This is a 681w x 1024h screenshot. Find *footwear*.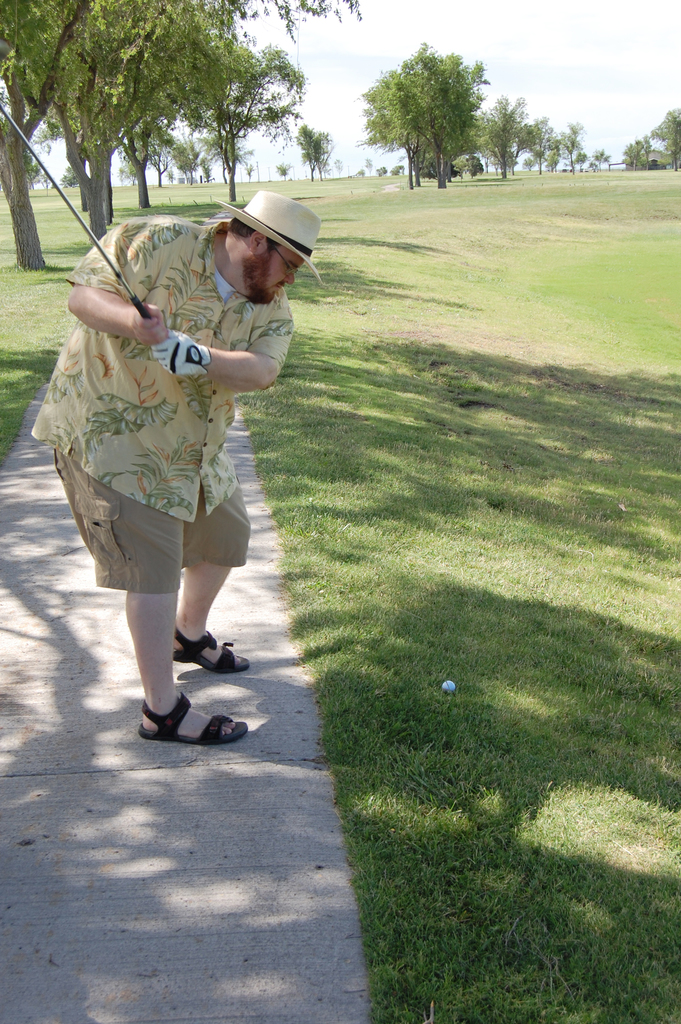
Bounding box: Rect(172, 628, 256, 672).
